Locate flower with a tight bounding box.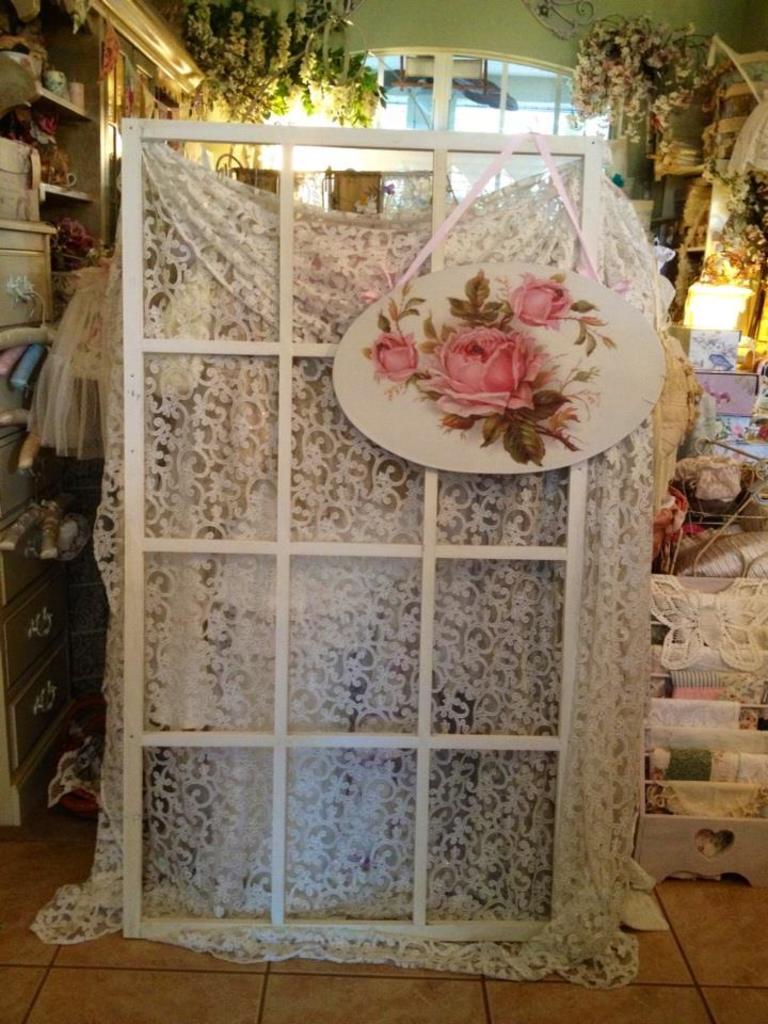
region(356, 326, 435, 394).
